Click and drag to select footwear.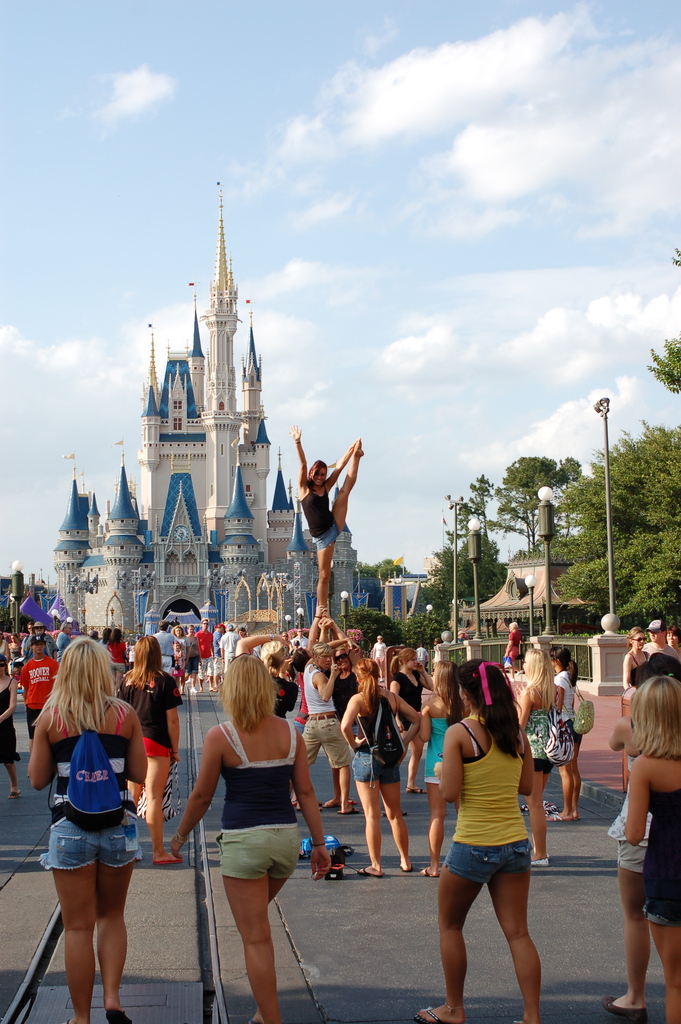
Selection: (529,853,550,865).
